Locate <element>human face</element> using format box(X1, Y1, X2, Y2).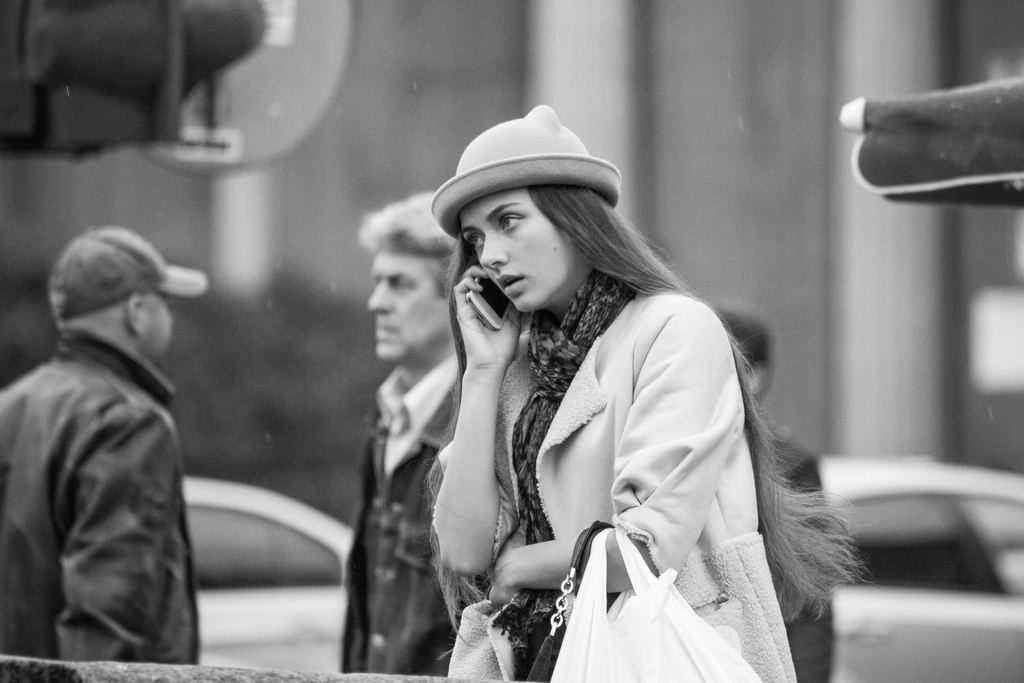
box(458, 187, 573, 309).
